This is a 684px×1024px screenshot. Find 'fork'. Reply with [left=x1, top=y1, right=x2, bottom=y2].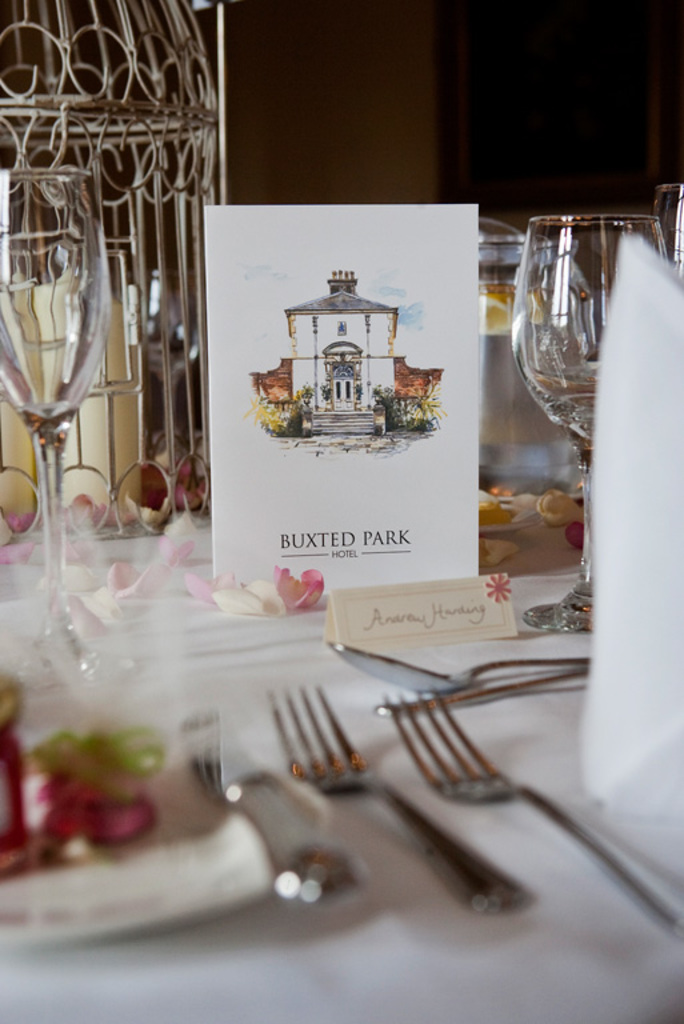
[left=176, top=709, right=367, bottom=907].
